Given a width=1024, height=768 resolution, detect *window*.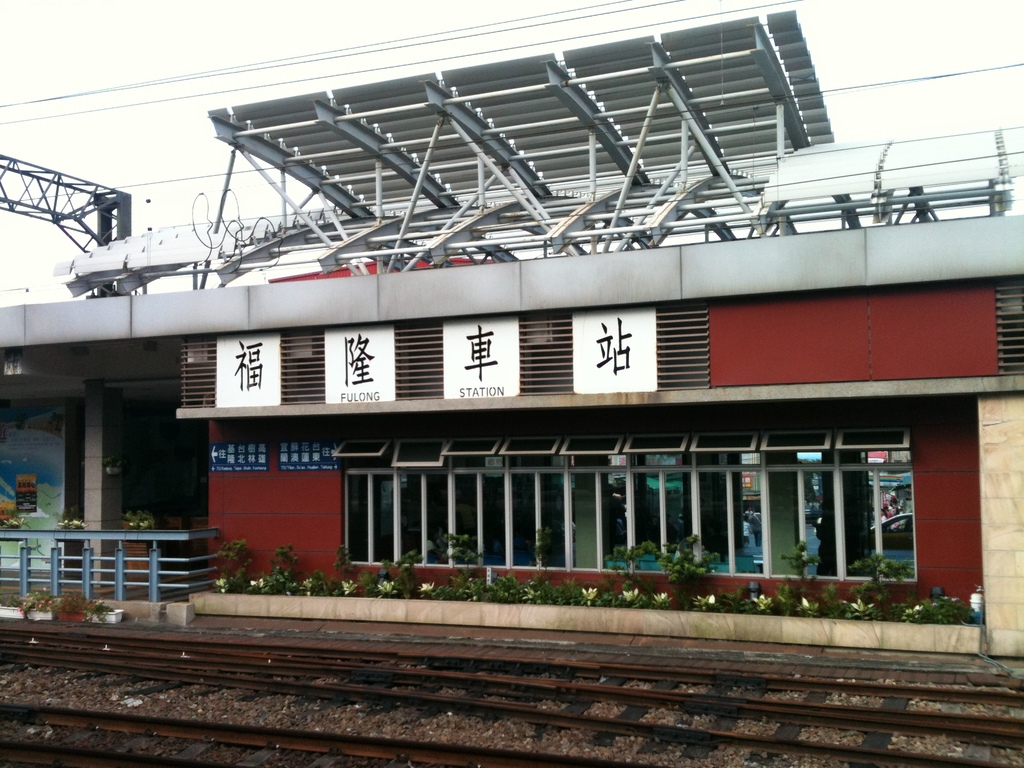
655,294,708,390.
